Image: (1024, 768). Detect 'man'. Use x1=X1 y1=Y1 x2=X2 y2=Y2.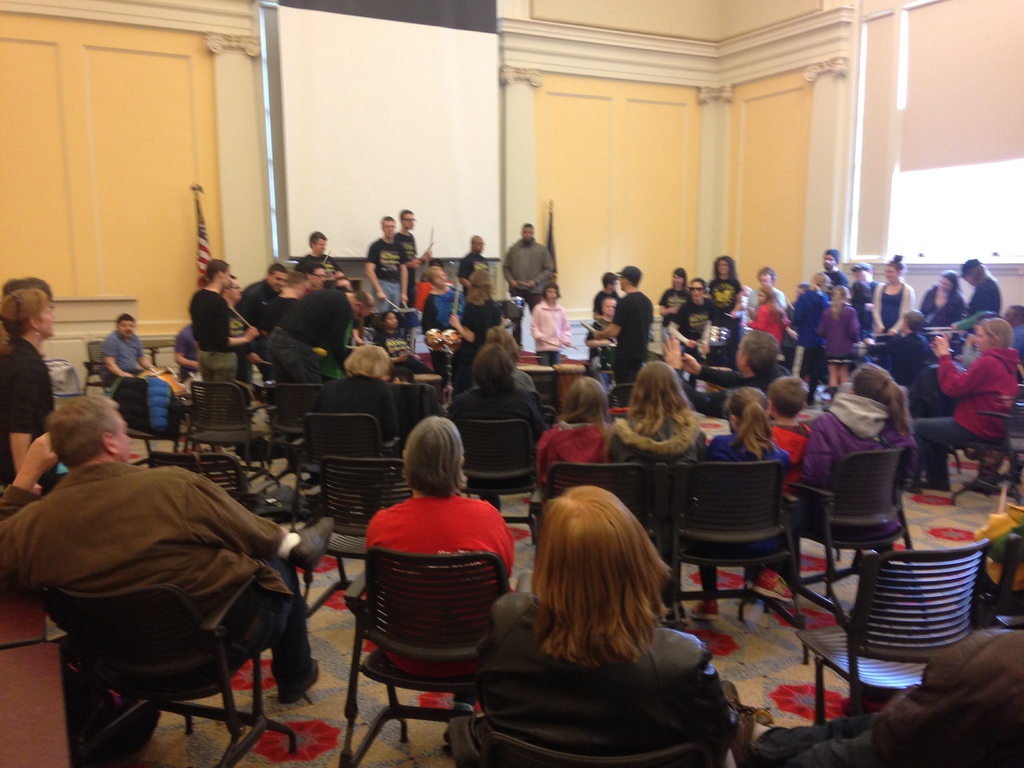
x1=388 y1=207 x2=432 y2=310.
